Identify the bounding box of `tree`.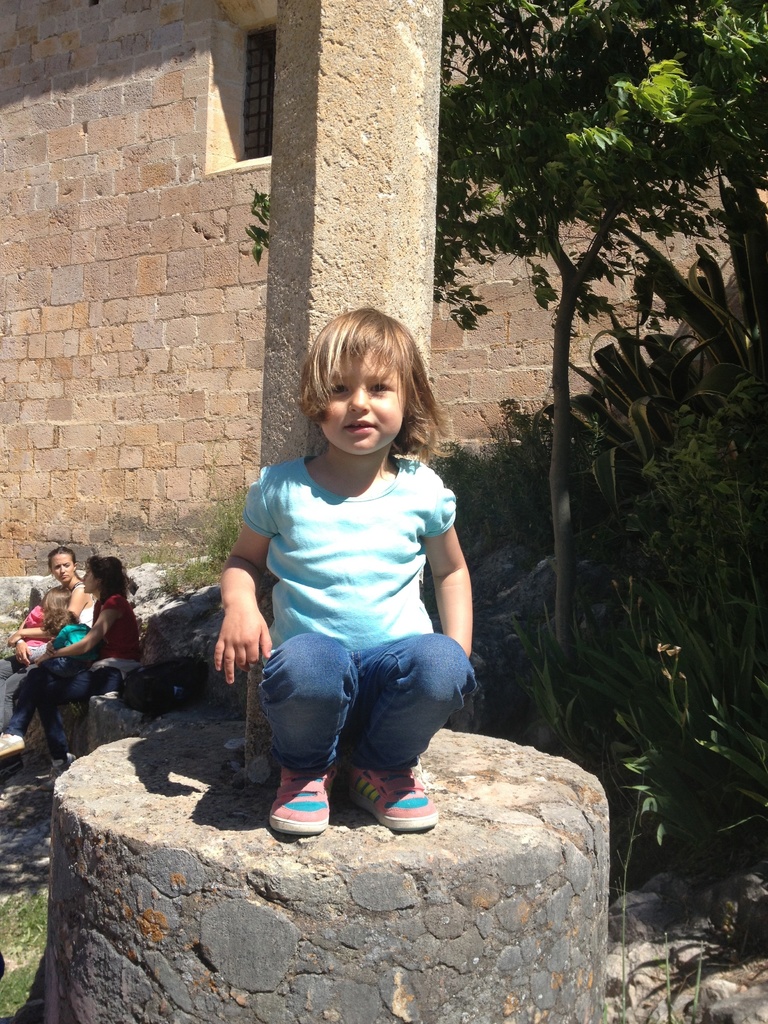
x1=254 y1=0 x2=767 y2=931.
